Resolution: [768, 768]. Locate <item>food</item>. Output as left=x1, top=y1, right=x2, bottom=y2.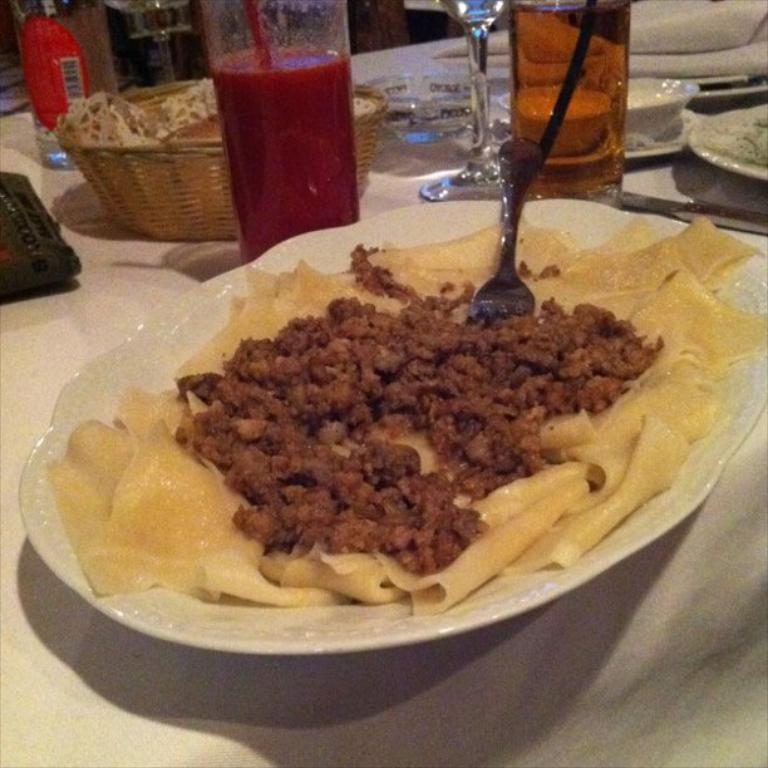
left=678, top=100, right=767, bottom=179.
